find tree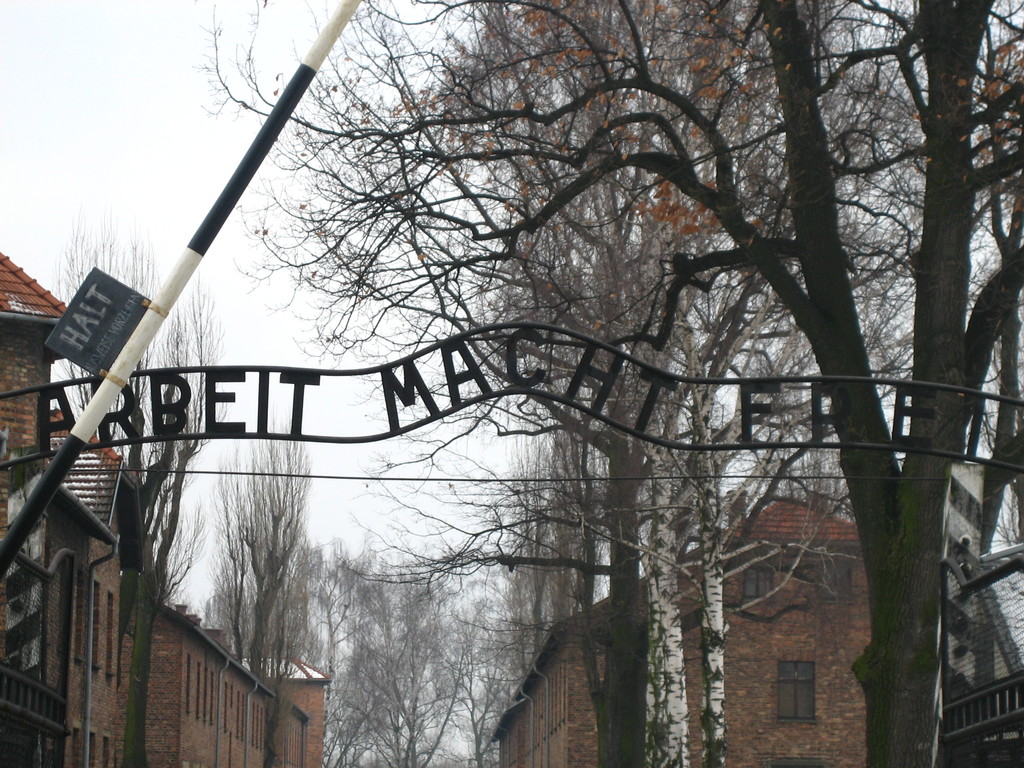
x1=212, y1=394, x2=333, y2=767
